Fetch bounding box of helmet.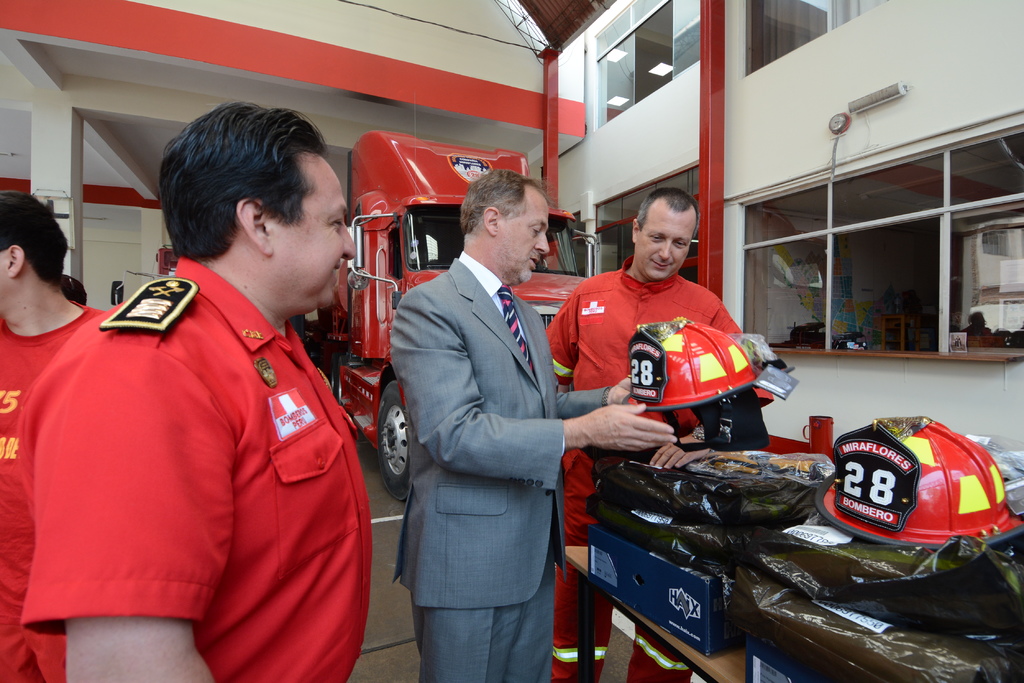
Bbox: bbox(815, 428, 1007, 576).
